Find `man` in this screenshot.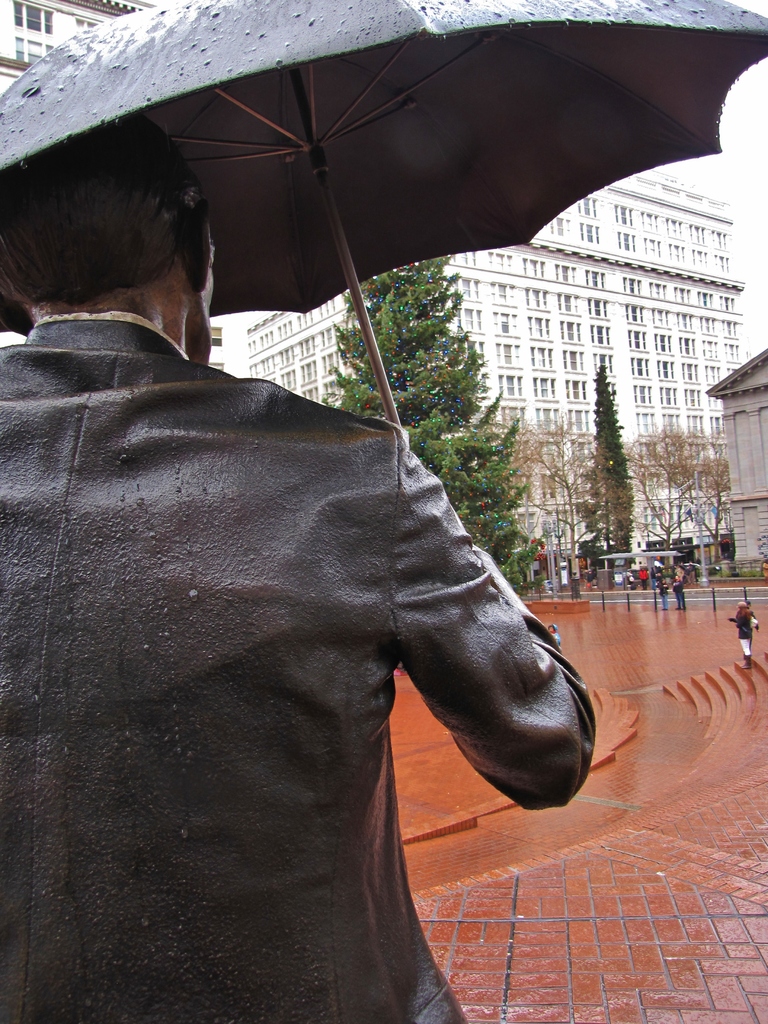
The bounding box for `man` is 10/96/646/950.
